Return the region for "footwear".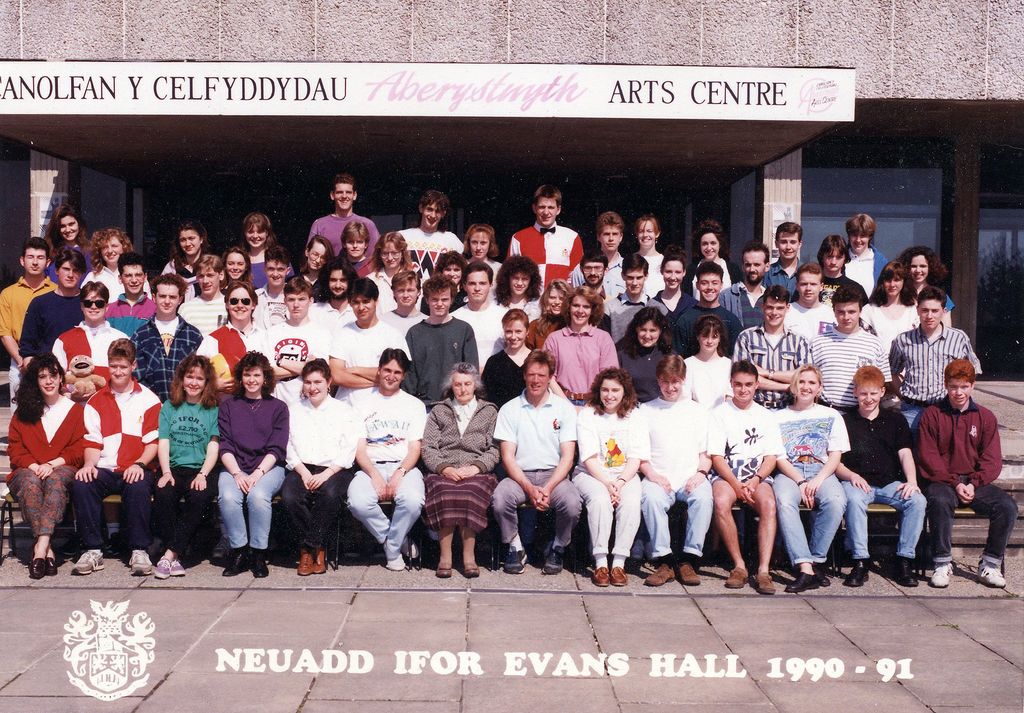
bbox=(312, 549, 326, 573).
